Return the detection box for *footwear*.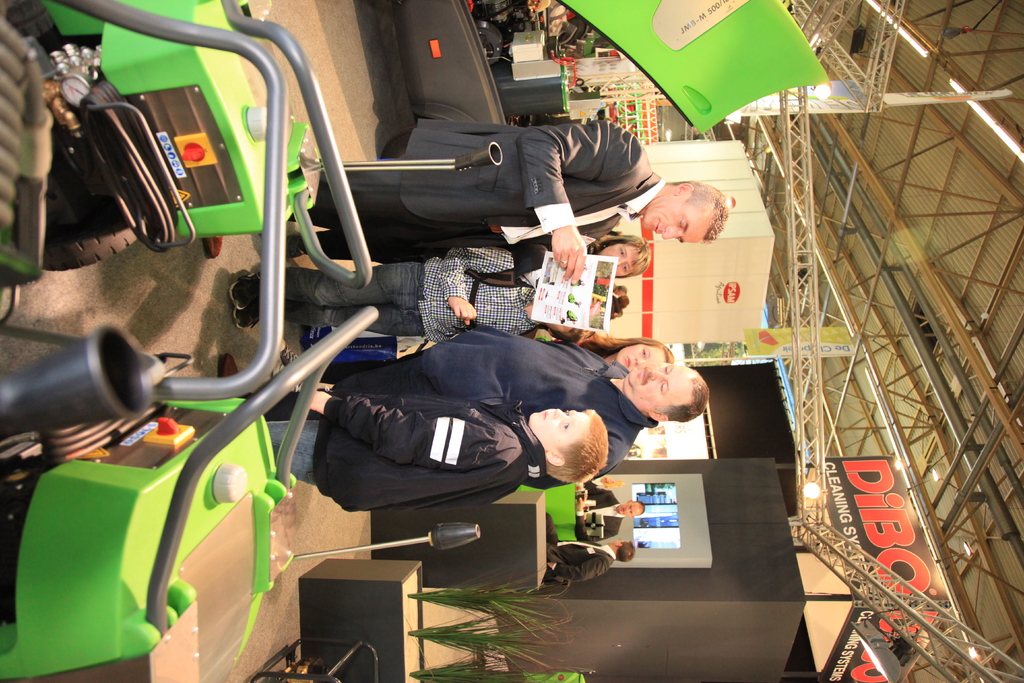
272,358,305,395.
